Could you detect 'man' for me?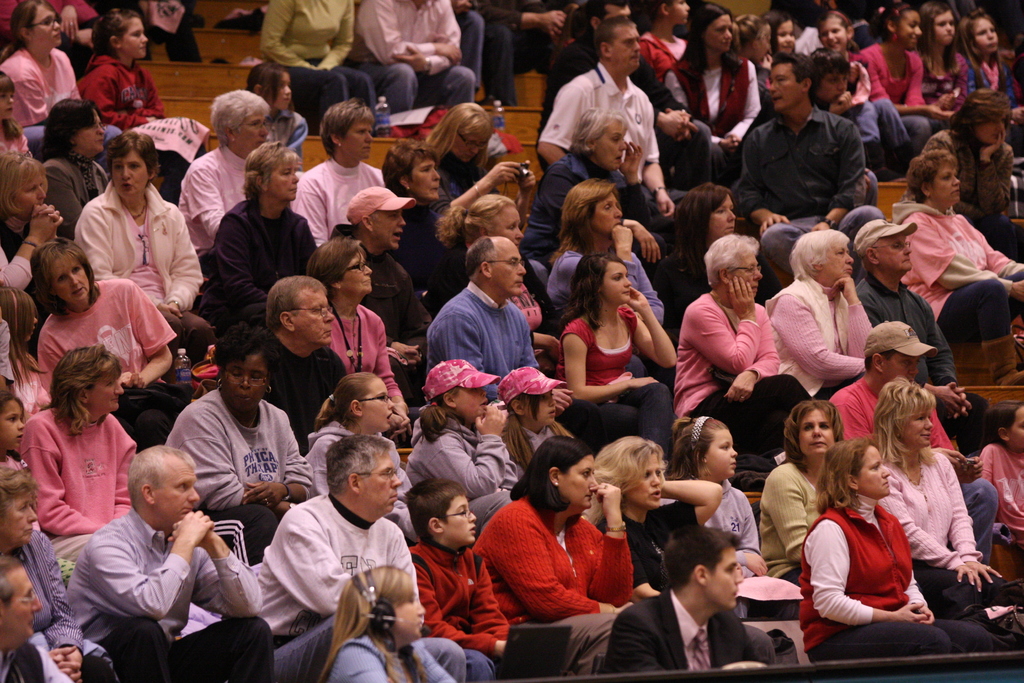
Detection result: rect(426, 234, 571, 418).
